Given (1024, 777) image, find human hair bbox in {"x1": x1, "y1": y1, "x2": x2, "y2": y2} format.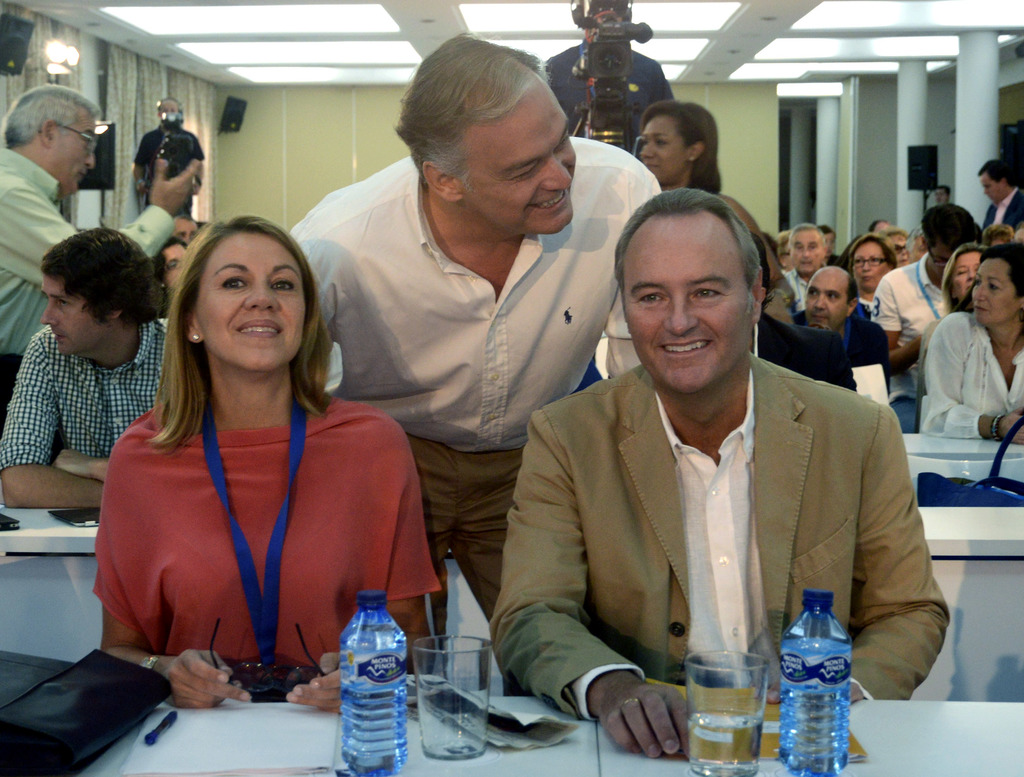
{"x1": 170, "y1": 212, "x2": 195, "y2": 222}.
